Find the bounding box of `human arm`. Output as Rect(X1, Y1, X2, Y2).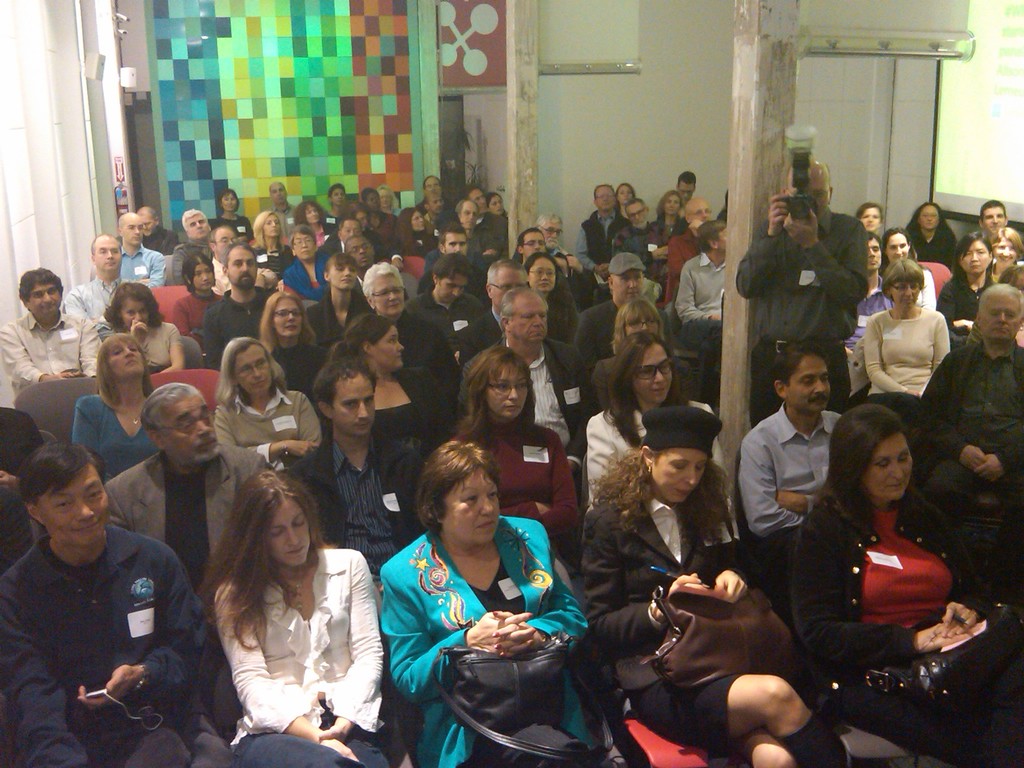
Rect(743, 426, 821, 532).
